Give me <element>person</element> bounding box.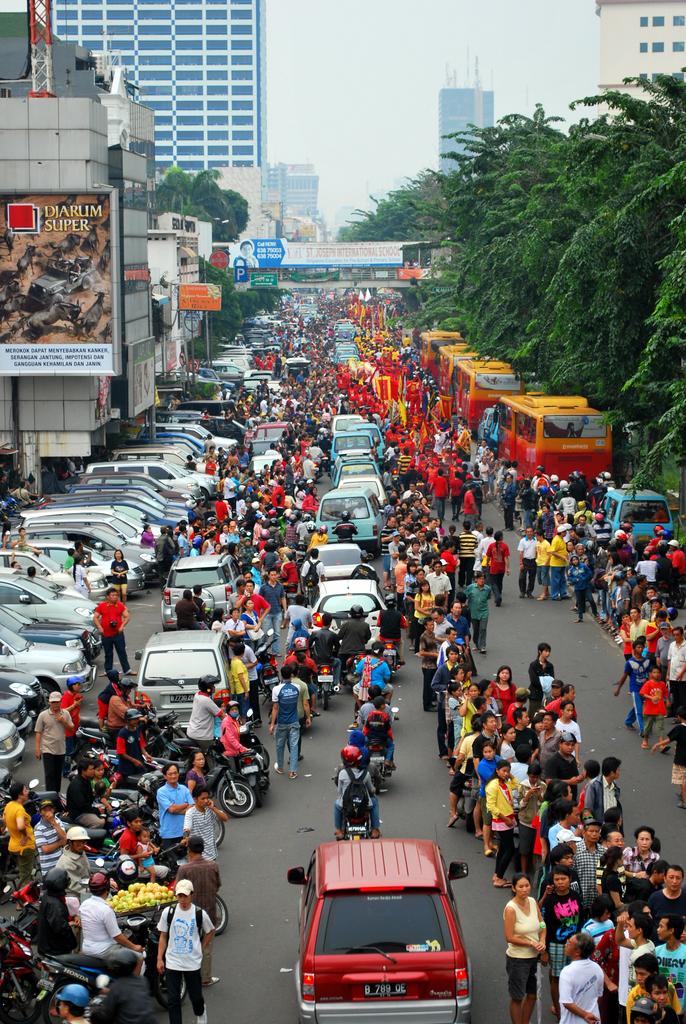
(x1=153, y1=764, x2=194, y2=863).
